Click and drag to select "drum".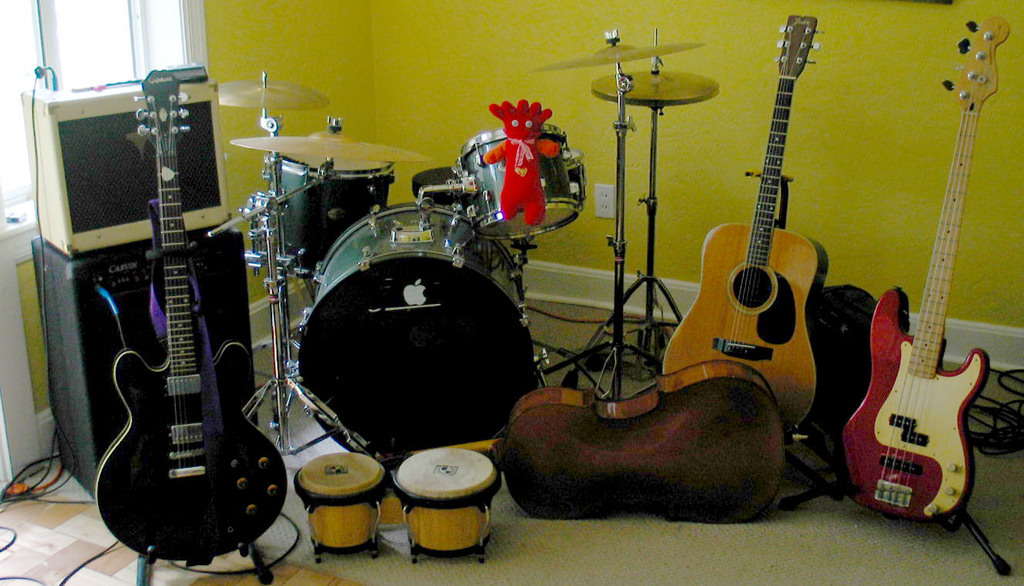
Selection: [460, 124, 579, 240].
